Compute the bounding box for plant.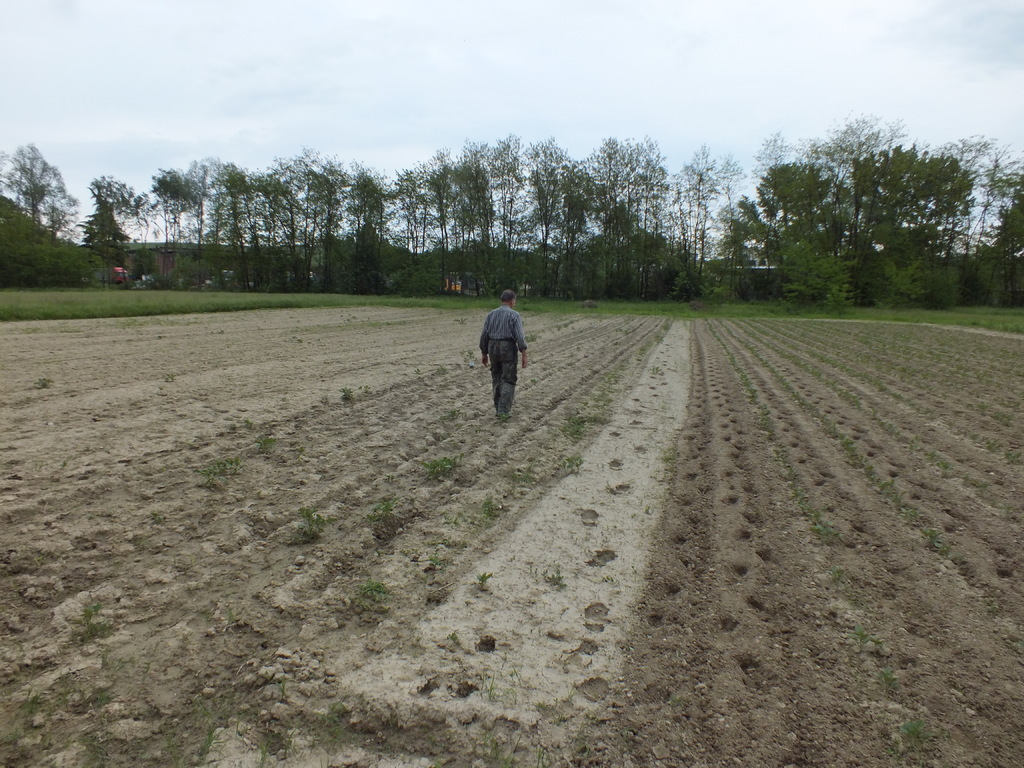
(287, 706, 349, 767).
